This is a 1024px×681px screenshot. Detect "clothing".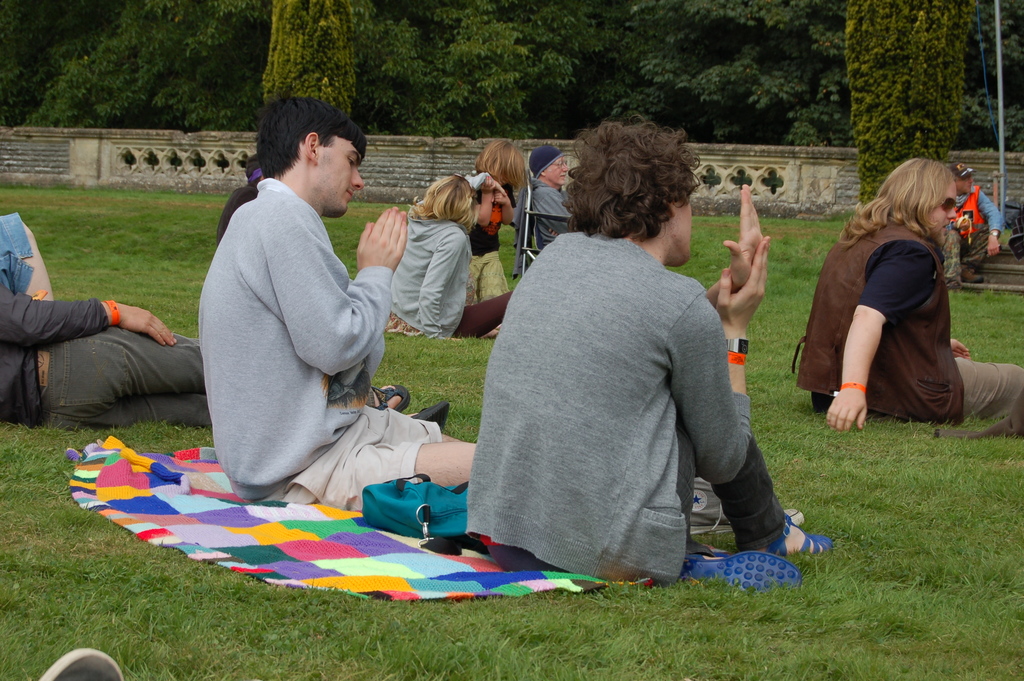
{"x1": 789, "y1": 214, "x2": 1023, "y2": 424}.
